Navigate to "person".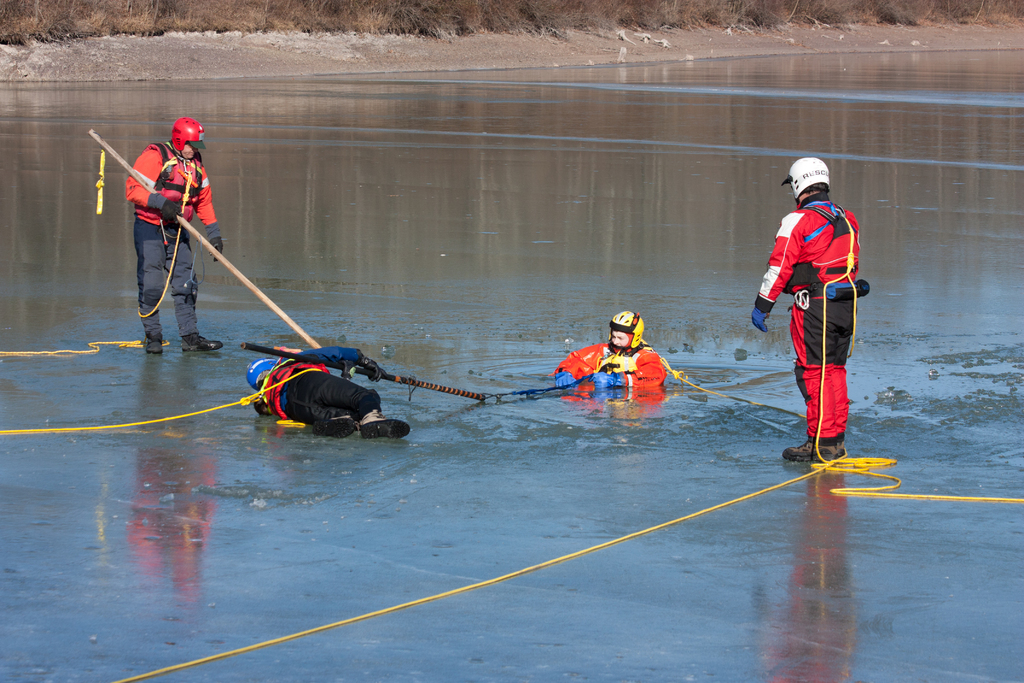
Navigation target: (752,155,868,465).
